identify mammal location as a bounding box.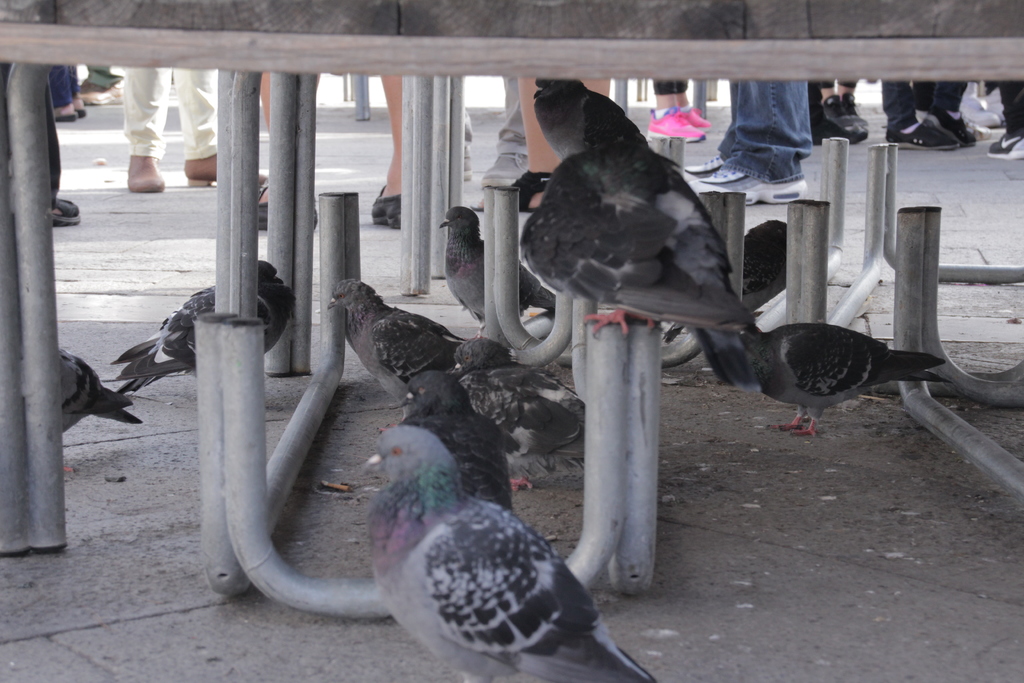
x1=122 y1=63 x2=266 y2=194.
